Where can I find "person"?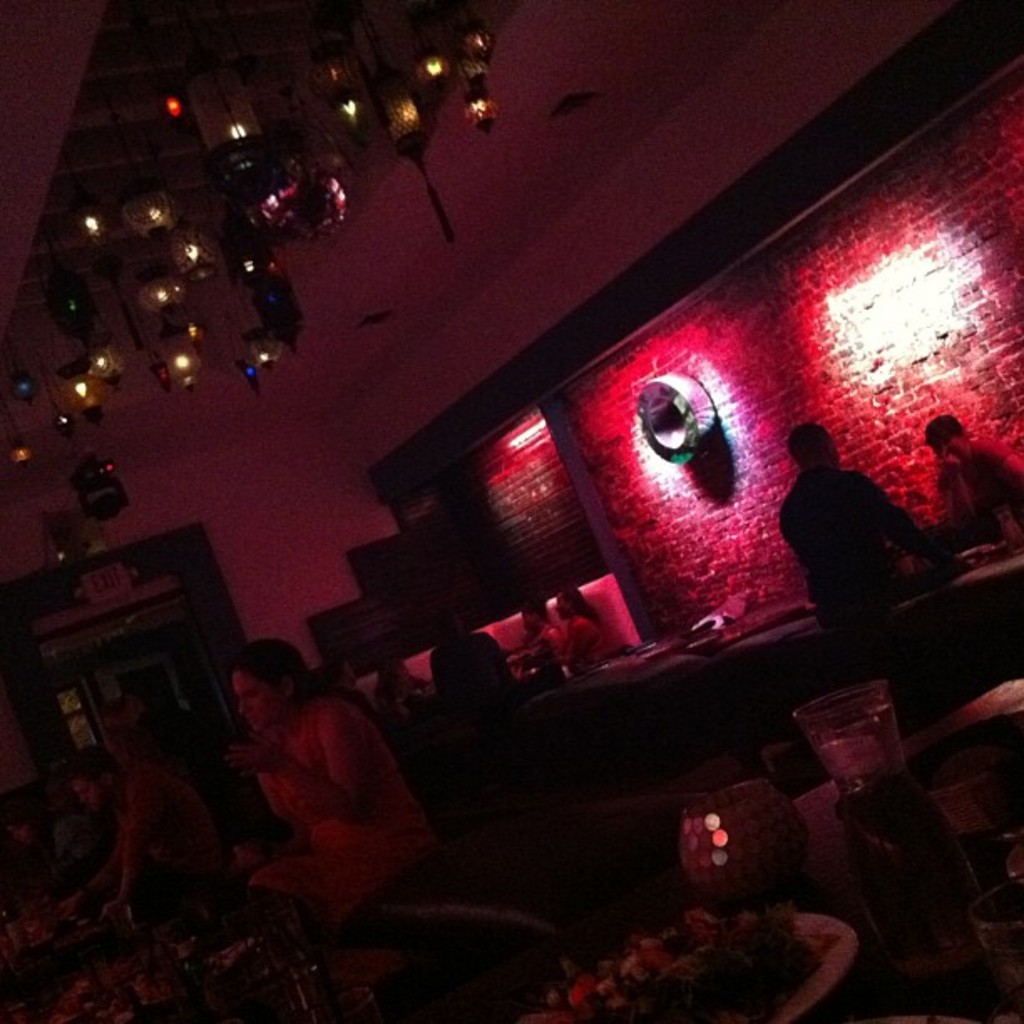
You can find it at region(771, 420, 964, 649).
